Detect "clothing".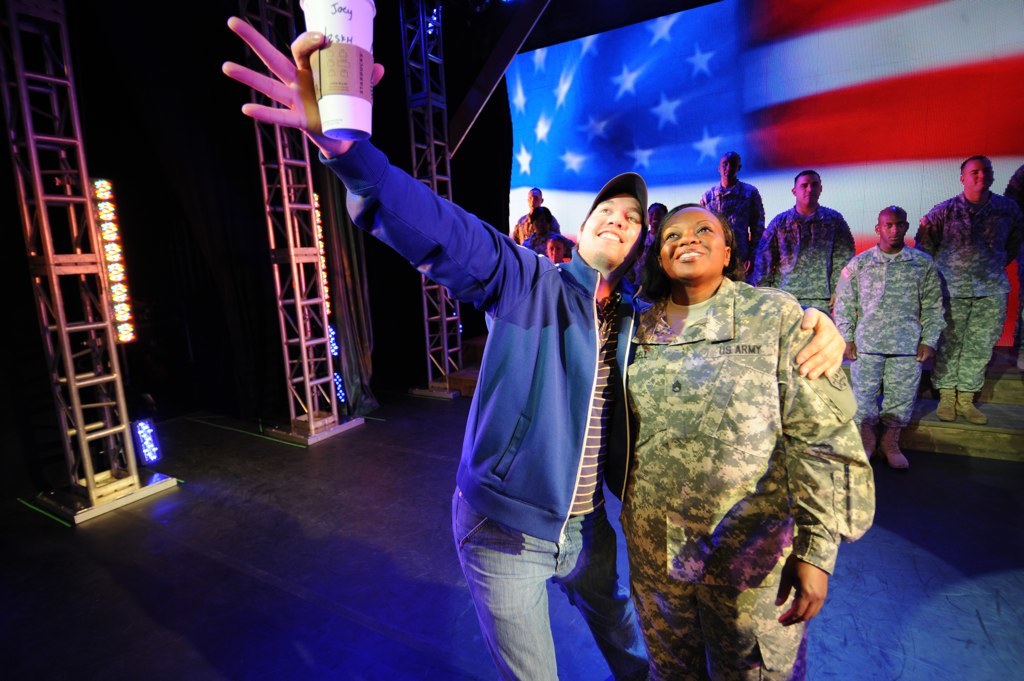
Detected at rect(619, 245, 865, 676).
